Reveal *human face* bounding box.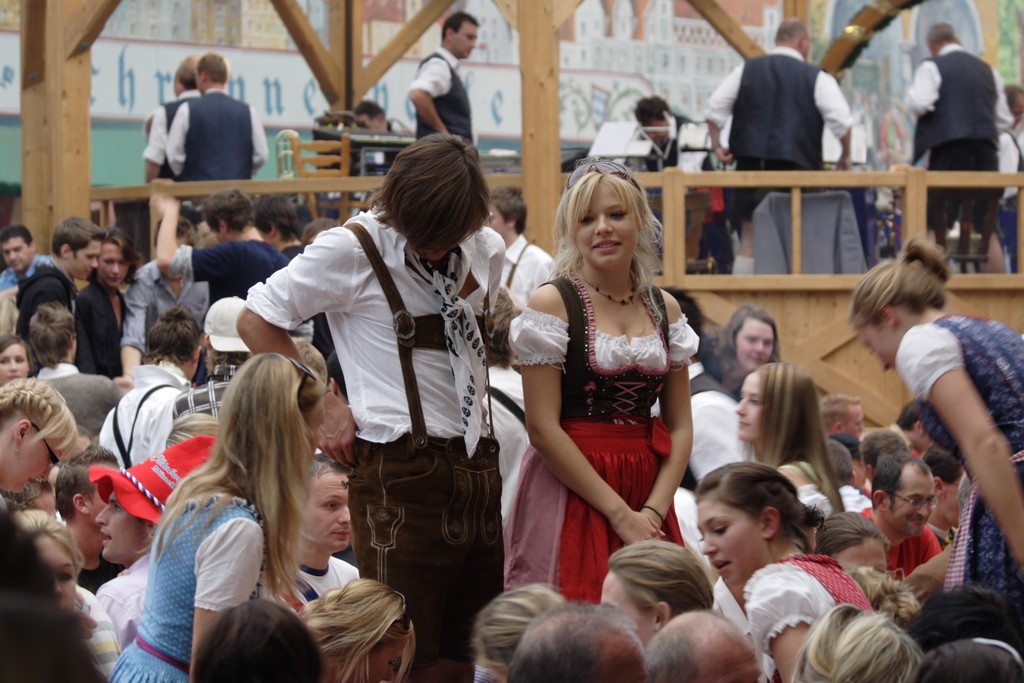
Revealed: bbox=[95, 243, 128, 285].
